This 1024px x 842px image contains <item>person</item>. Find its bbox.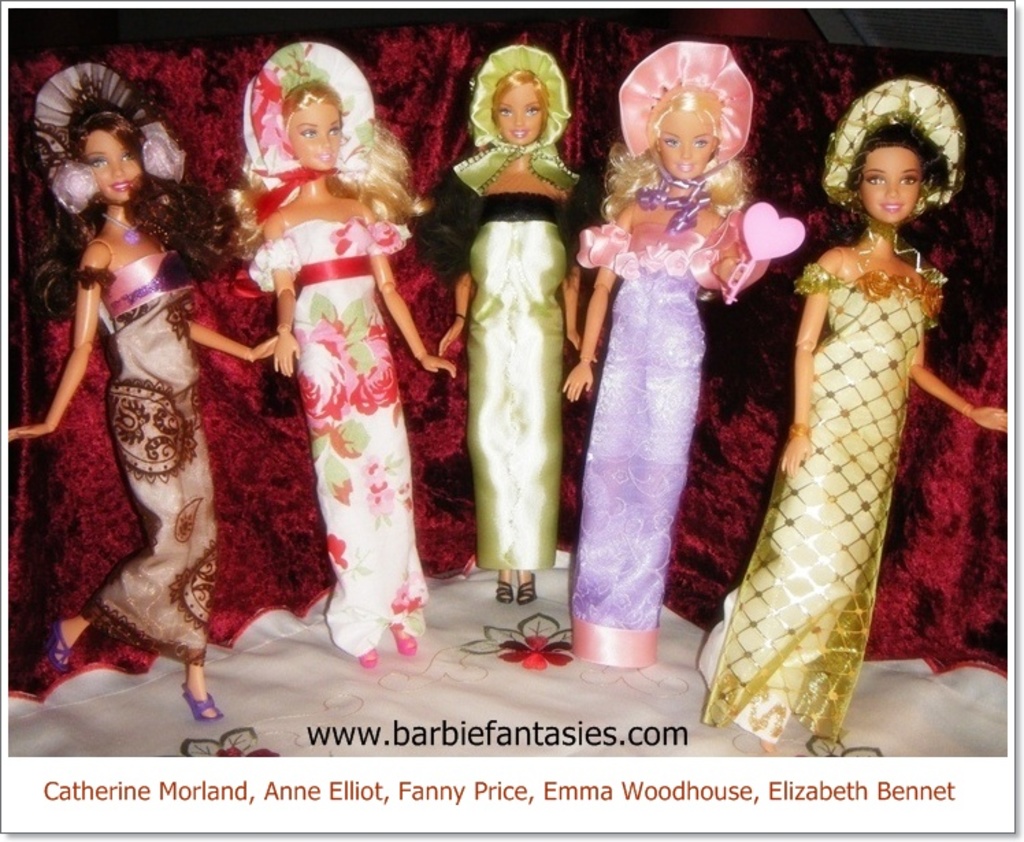
[left=557, top=29, right=799, bottom=675].
